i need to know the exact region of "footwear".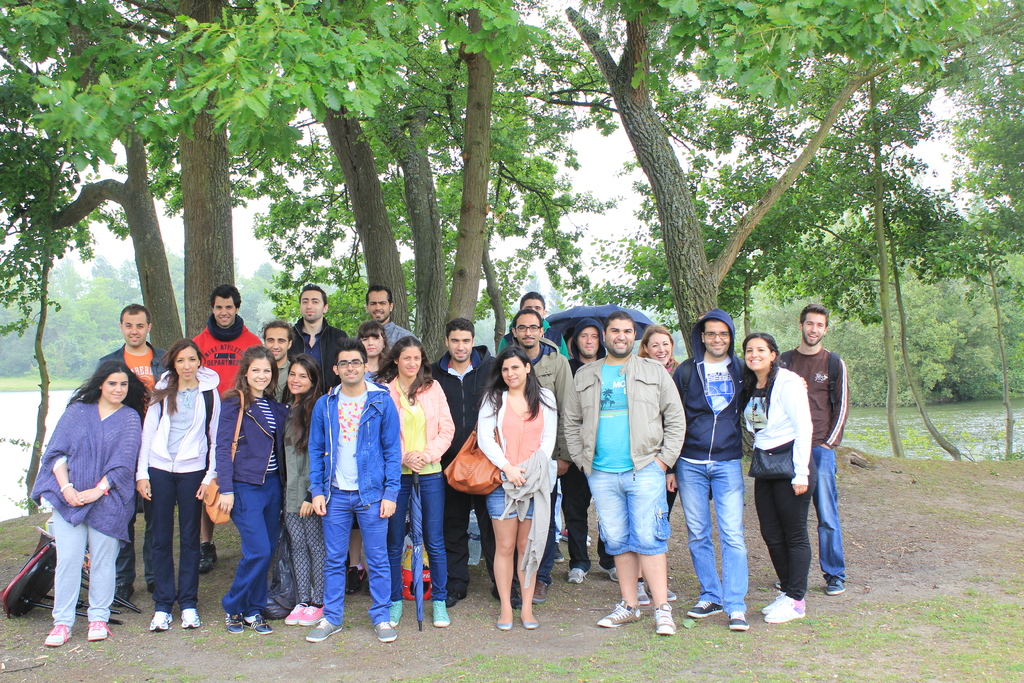
Region: locate(532, 580, 552, 603).
